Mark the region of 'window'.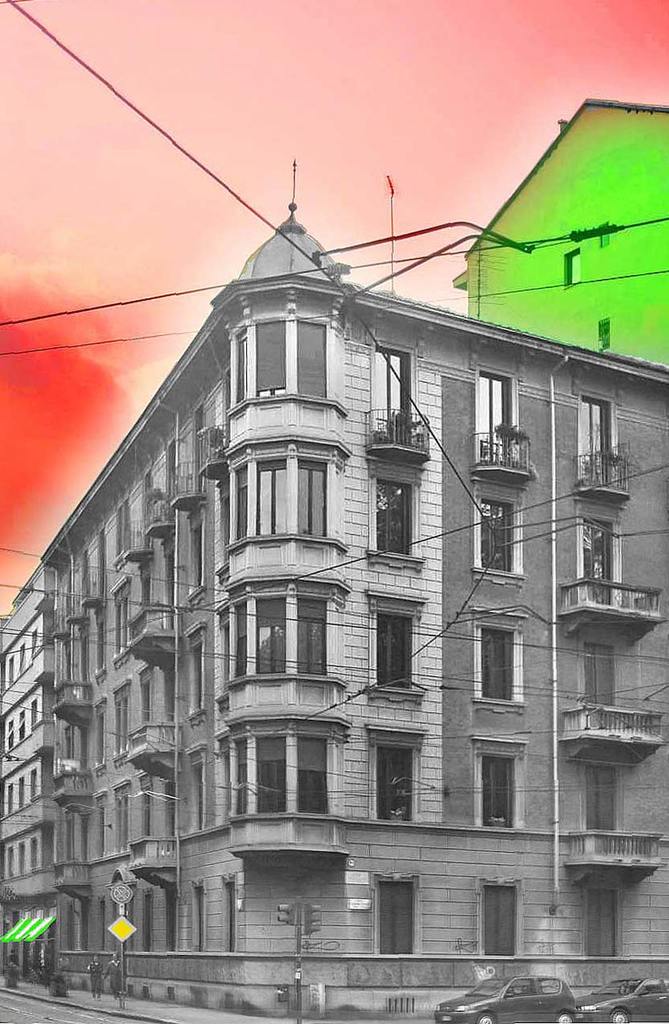
Region: detection(225, 885, 236, 952).
